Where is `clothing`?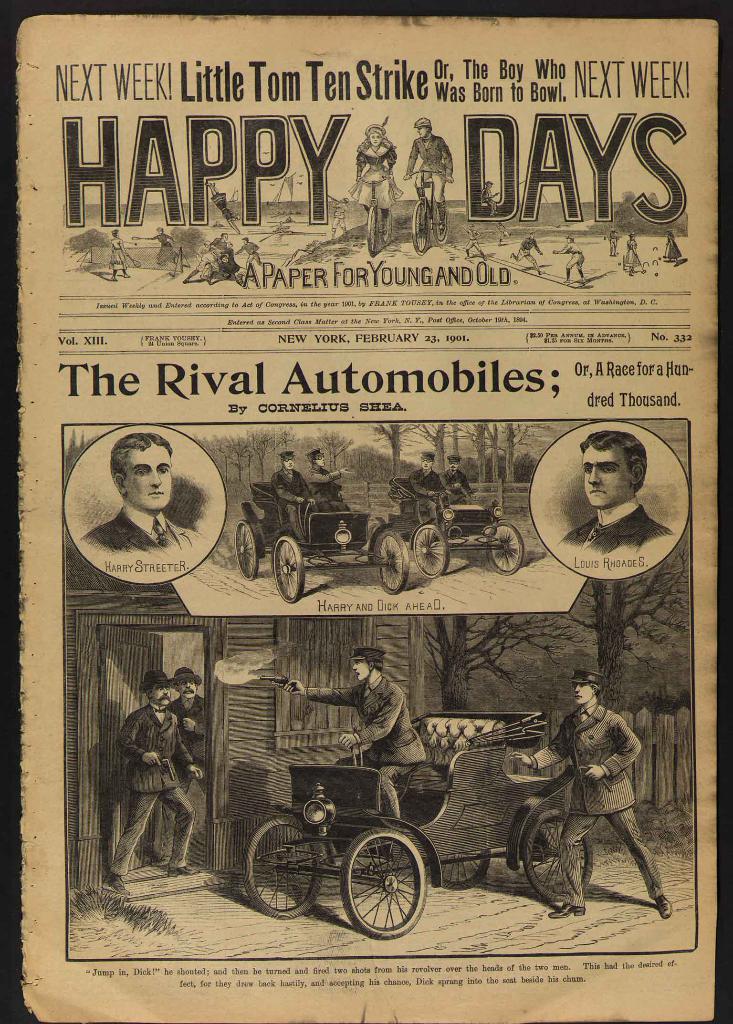
BBox(305, 462, 352, 511).
